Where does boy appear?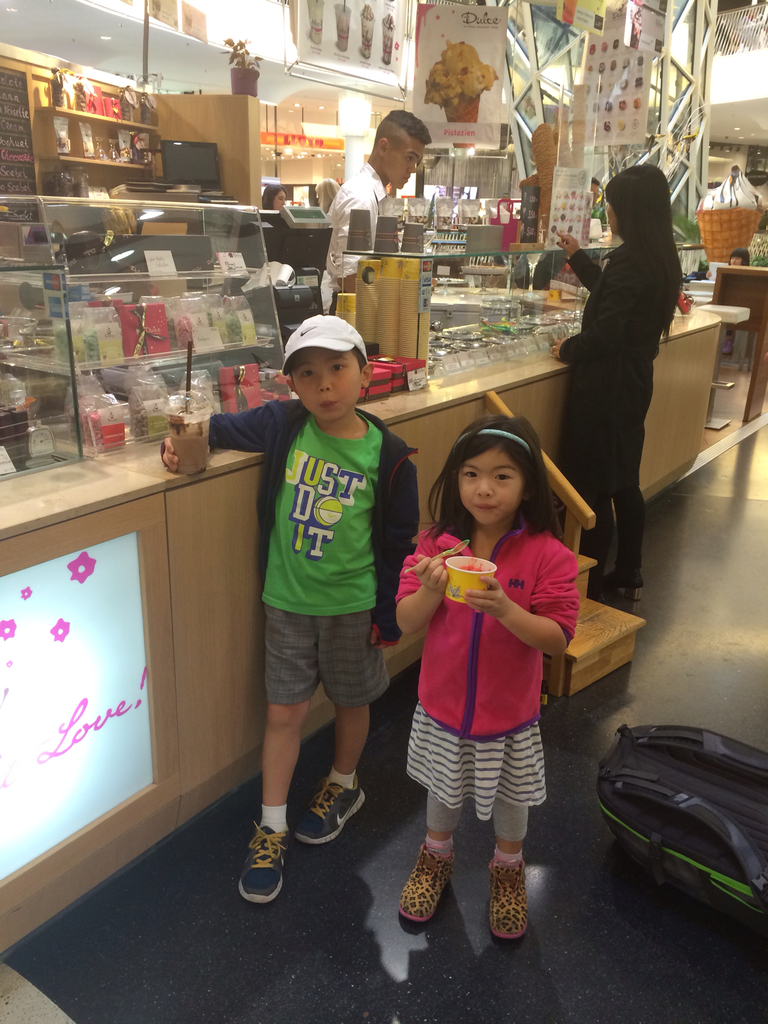
Appears at (x1=156, y1=308, x2=419, y2=904).
